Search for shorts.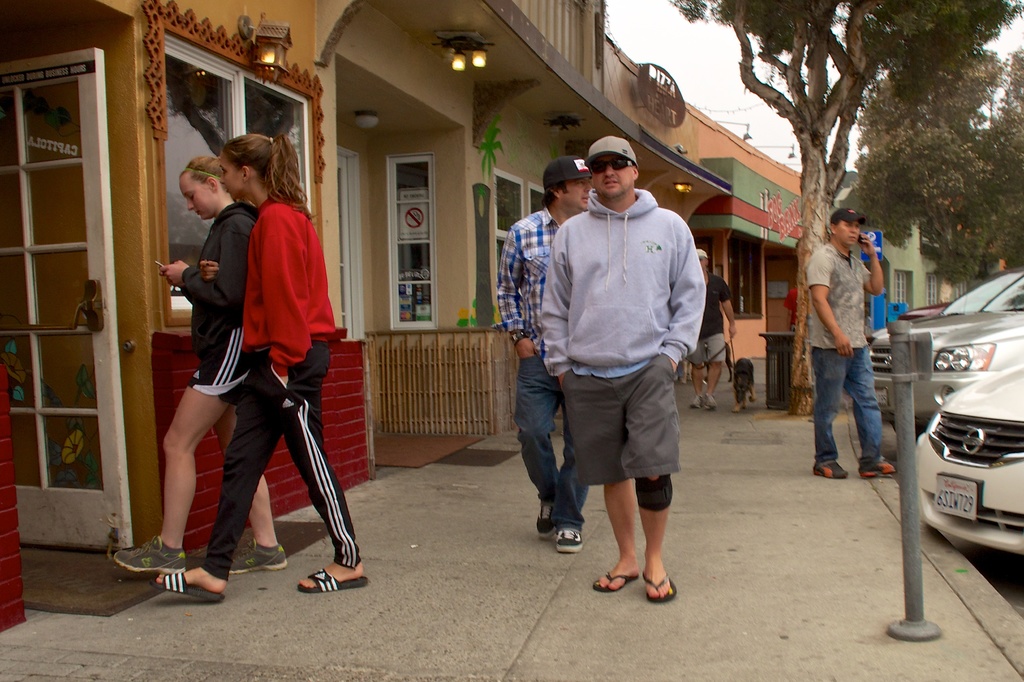
Found at select_region(189, 332, 245, 407).
